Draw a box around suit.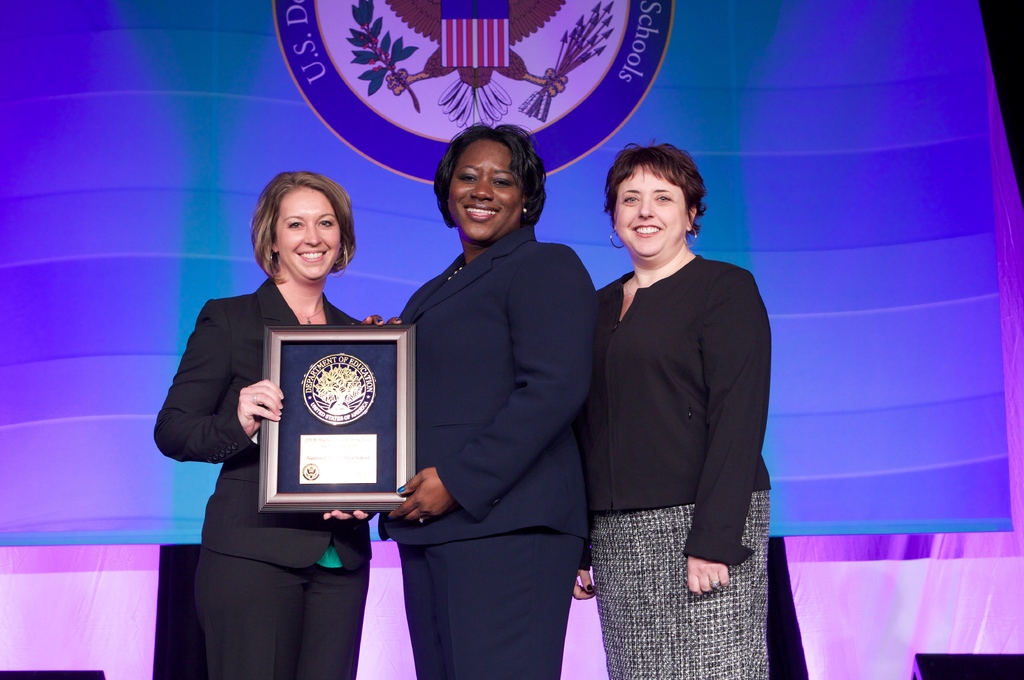
locate(375, 221, 596, 679).
